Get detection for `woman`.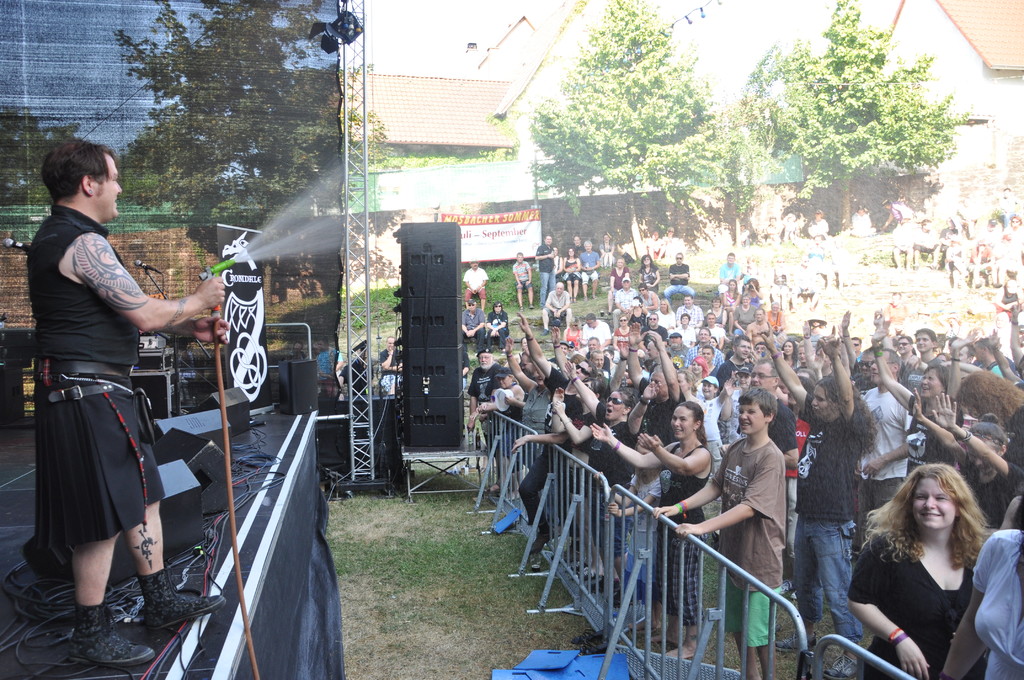
Detection: (left=590, top=400, right=710, bottom=660).
